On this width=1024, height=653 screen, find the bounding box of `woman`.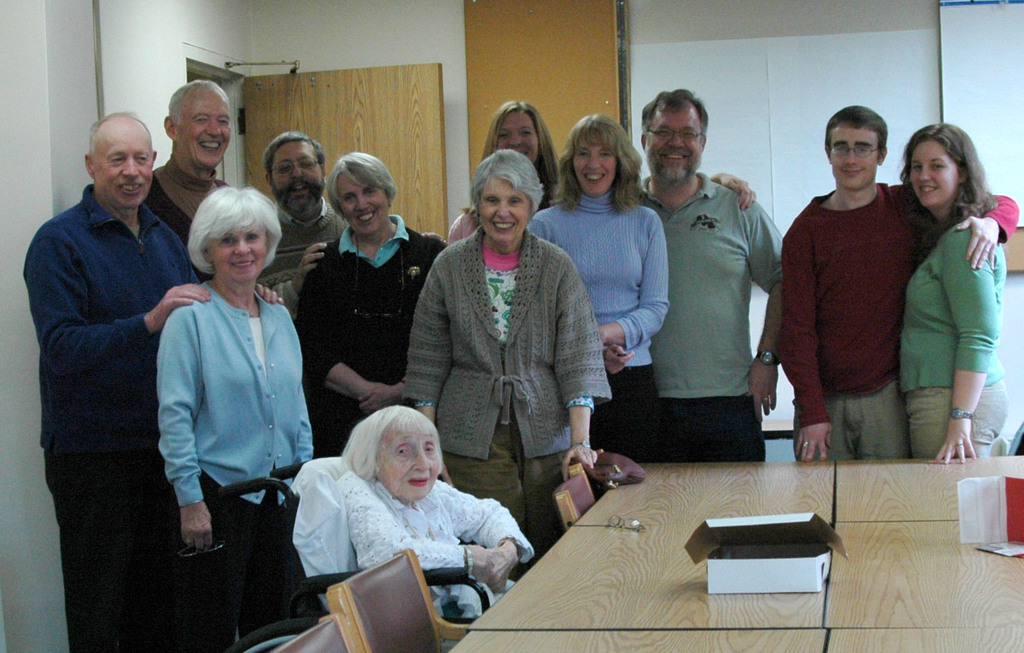
Bounding box: 296, 150, 447, 460.
